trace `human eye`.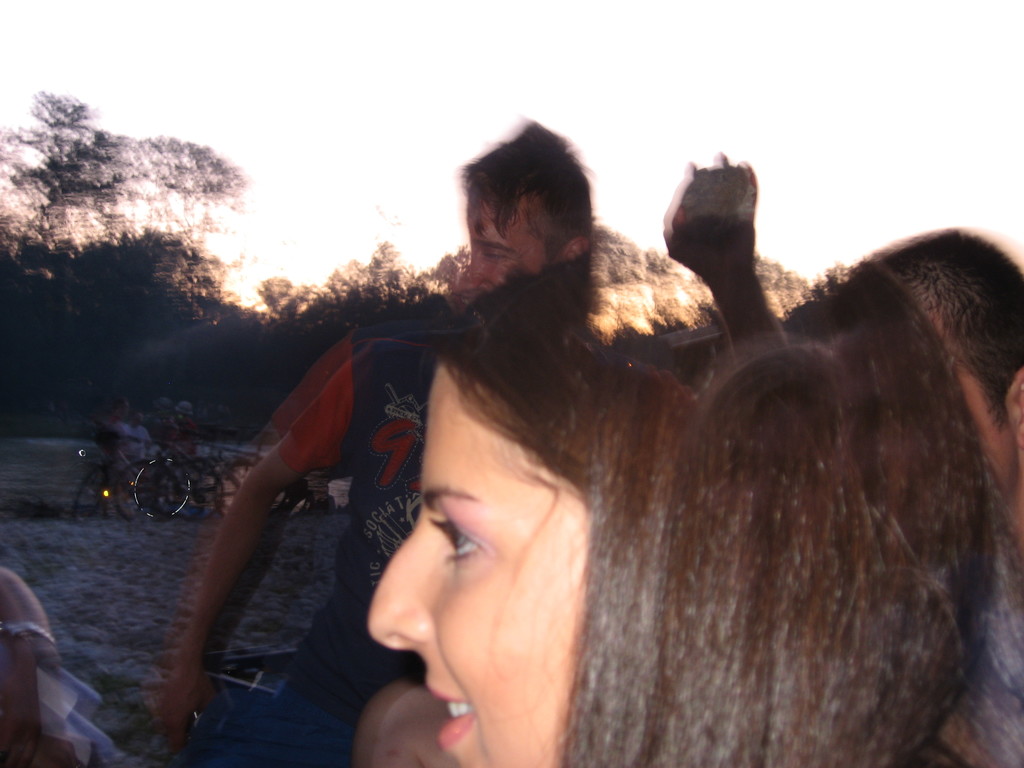
Traced to bbox=[423, 511, 488, 564].
